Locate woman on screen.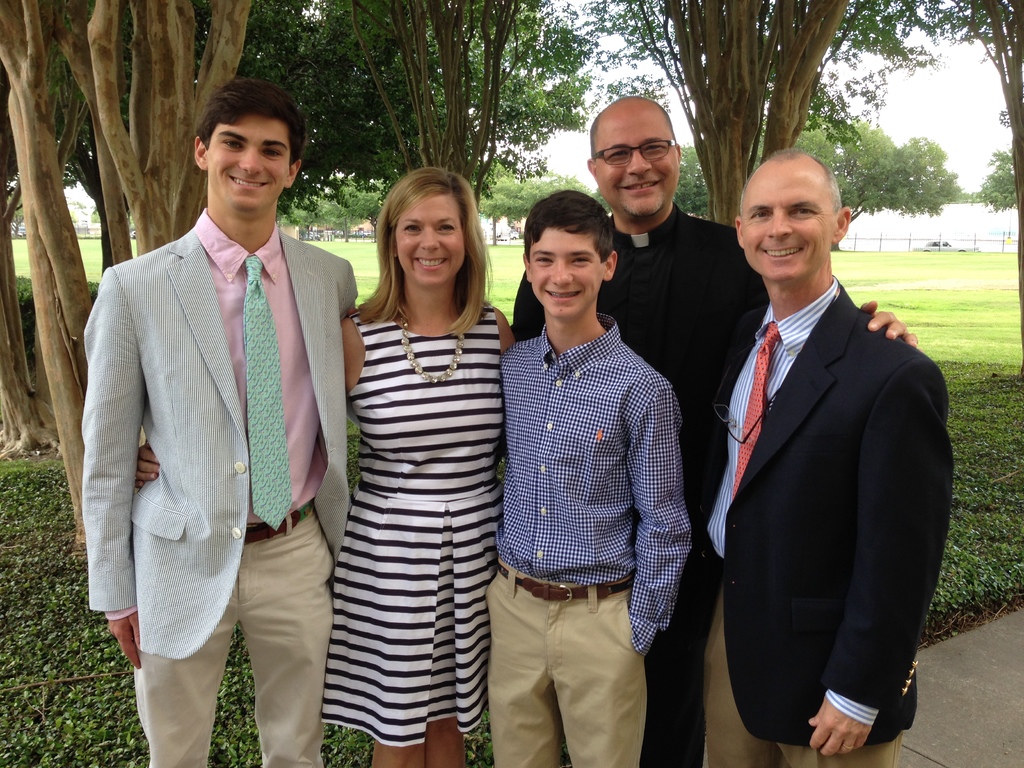
On screen at rect(303, 170, 510, 762).
